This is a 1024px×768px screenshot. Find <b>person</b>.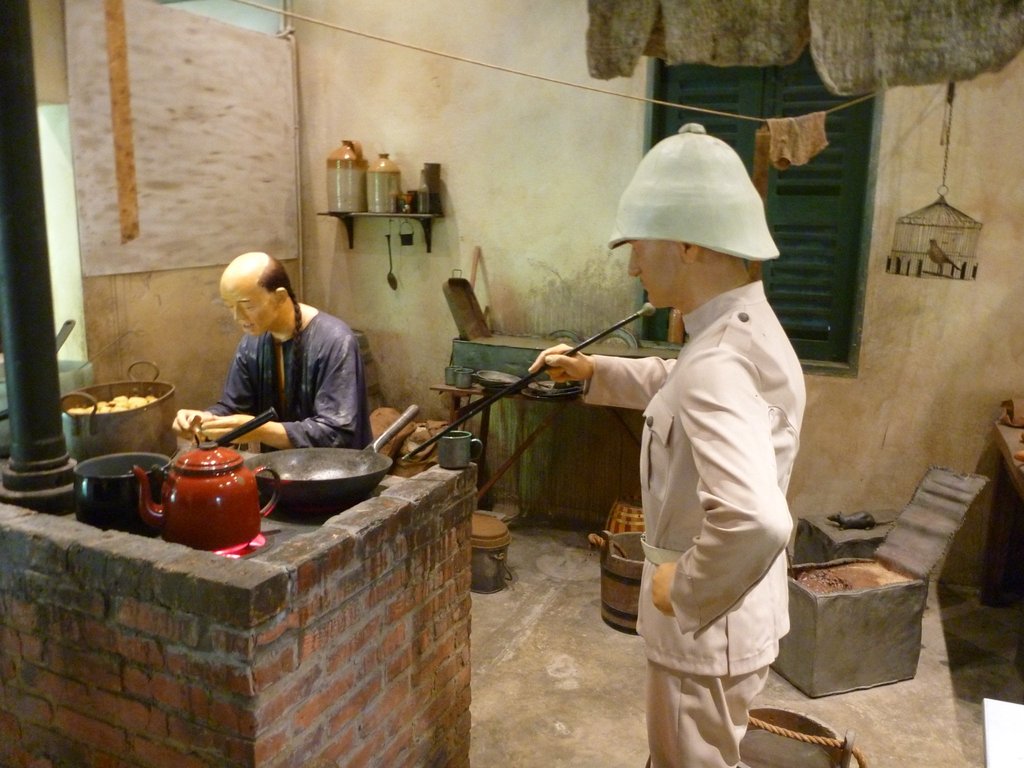
Bounding box: (173, 252, 376, 449).
